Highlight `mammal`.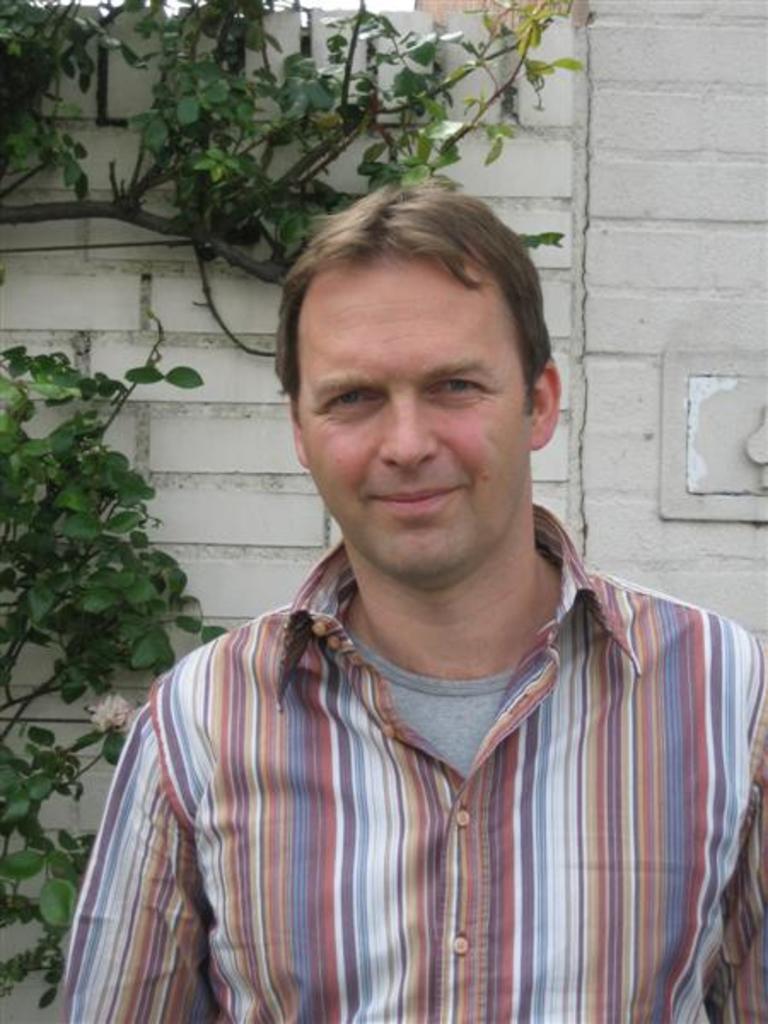
Highlighted region: rect(79, 181, 746, 911).
